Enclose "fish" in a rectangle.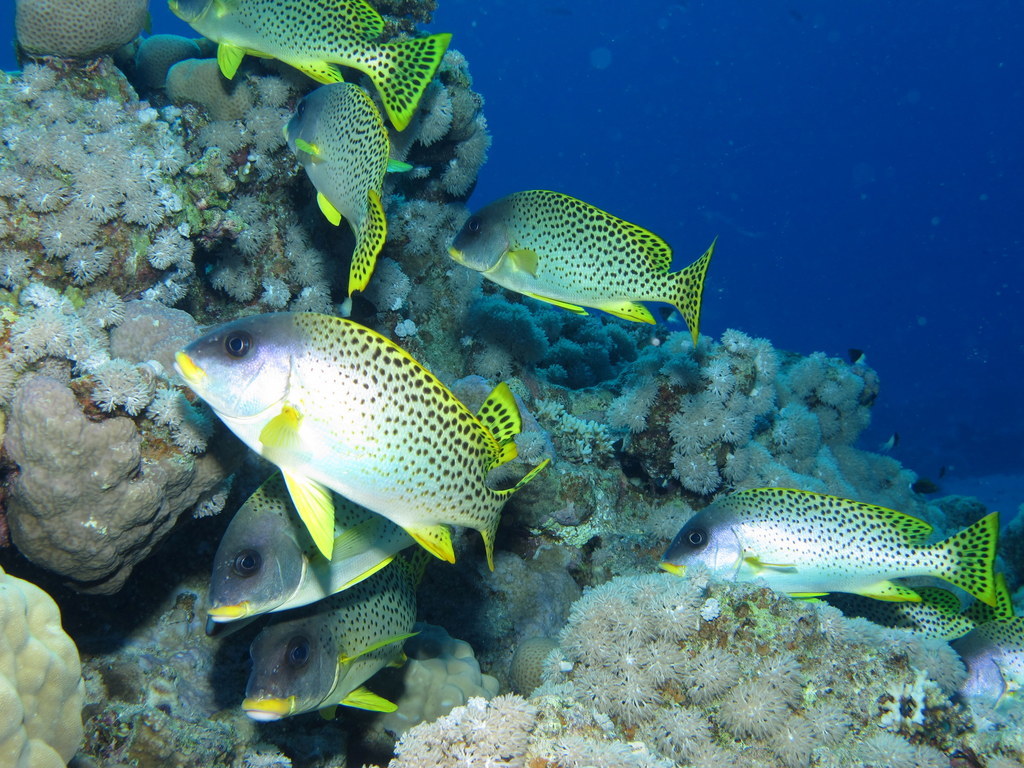
(861,585,1008,648).
